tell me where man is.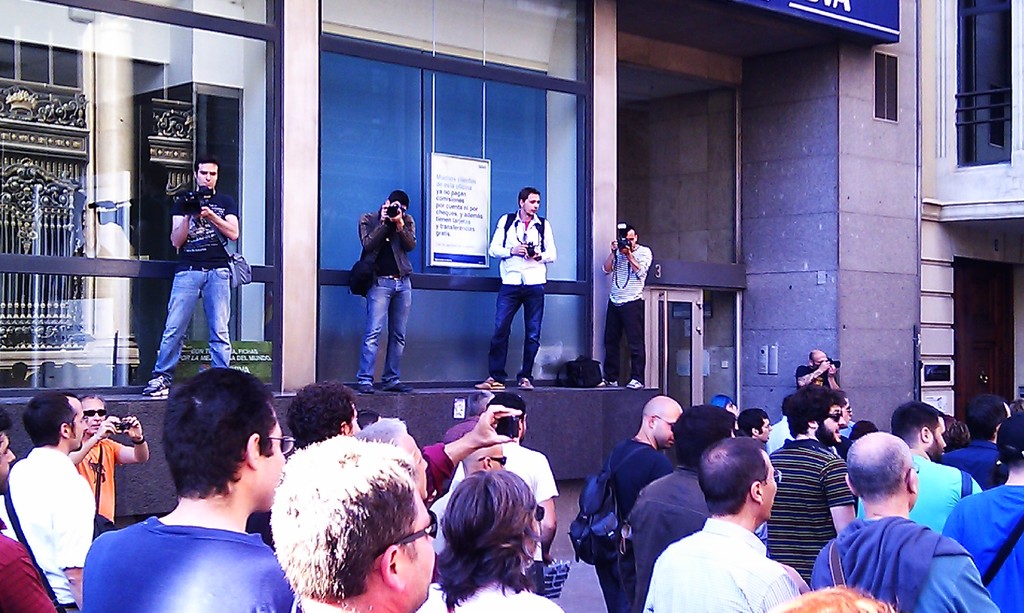
man is at [x1=481, y1=391, x2=555, y2=555].
